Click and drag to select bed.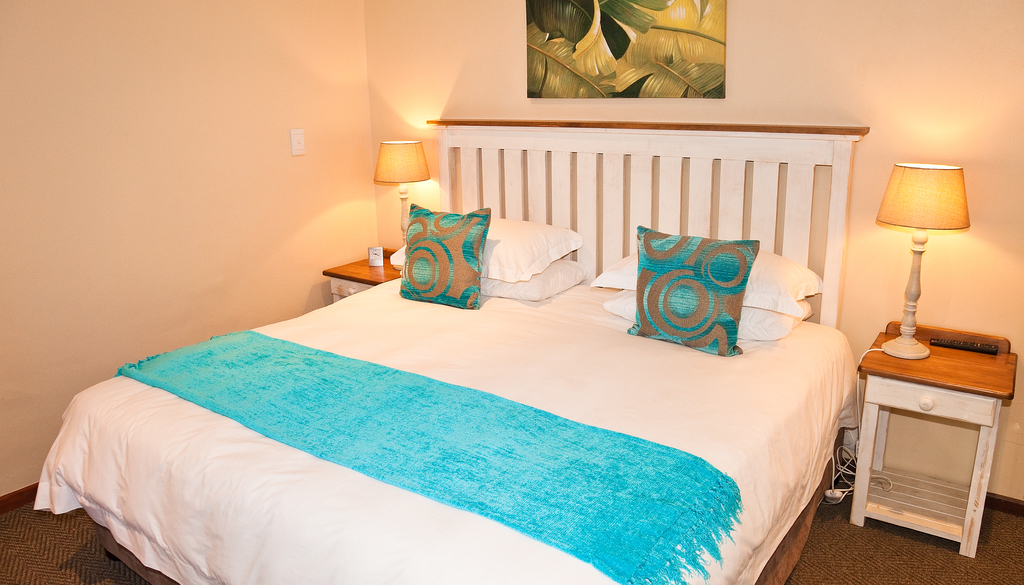
Selection: box(28, 113, 864, 584).
